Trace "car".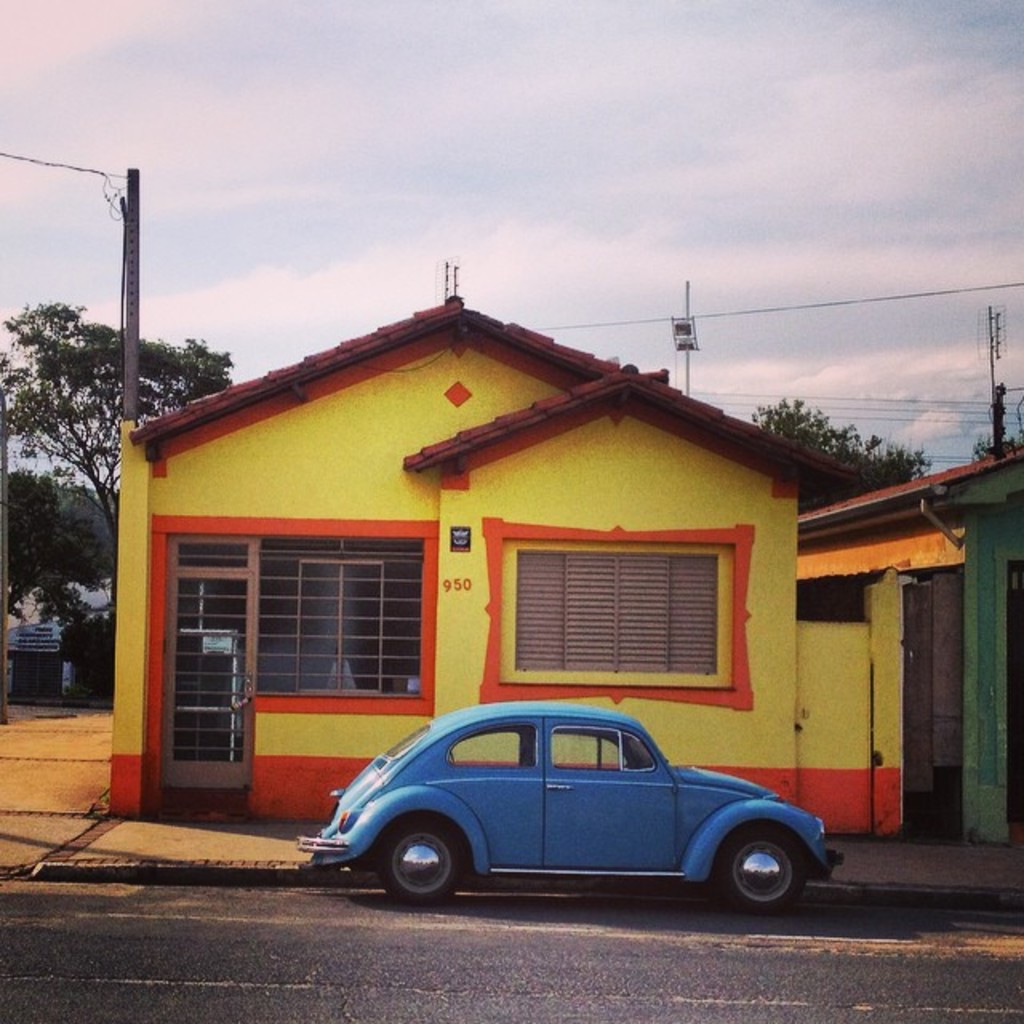
Traced to [x1=294, y1=698, x2=848, y2=923].
